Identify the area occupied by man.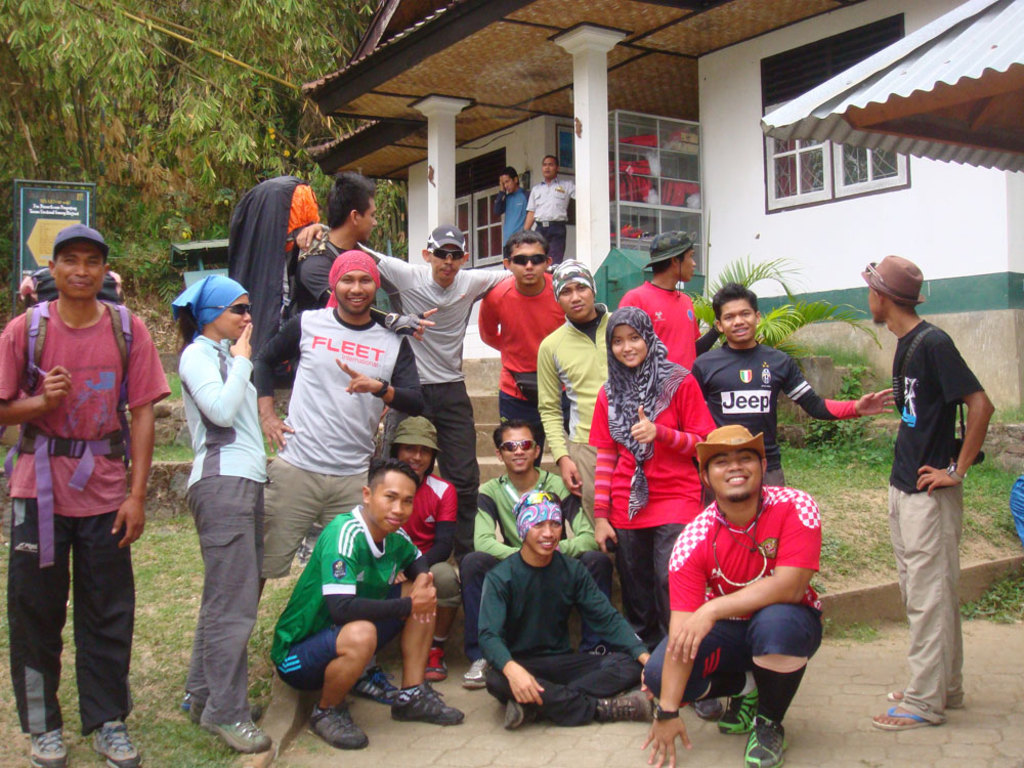
Area: box=[0, 223, 169, 767].
